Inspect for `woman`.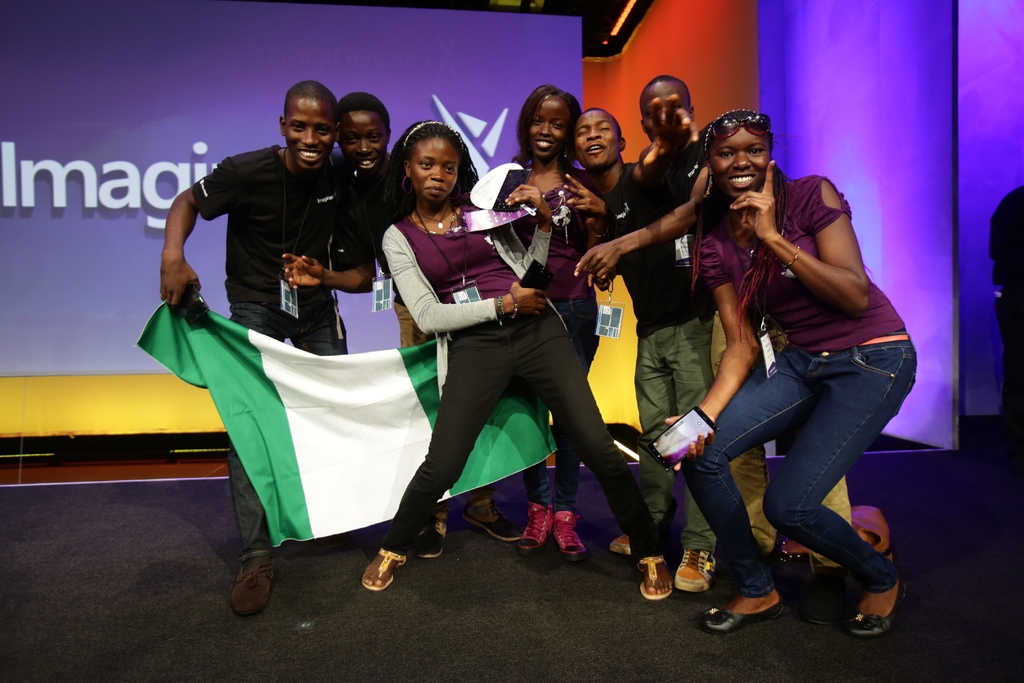
Inspection: crop(491, 78, 608, 552).
